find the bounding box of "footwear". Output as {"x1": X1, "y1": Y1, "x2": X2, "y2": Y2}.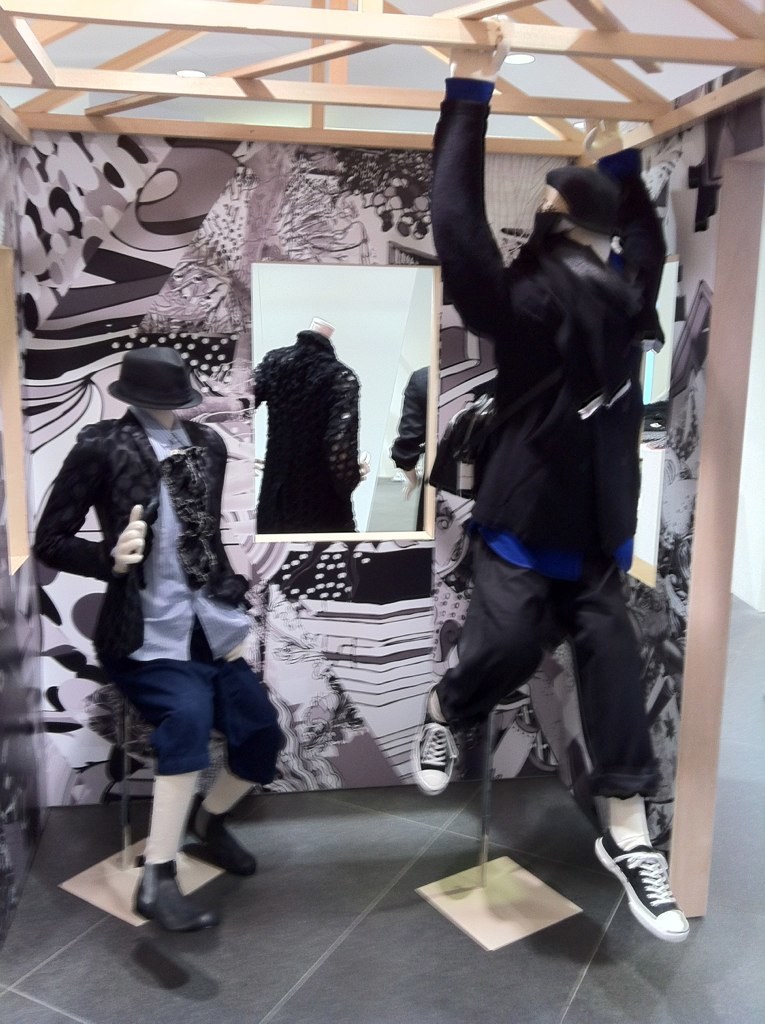
{"x1": 407, "y1": 683, "x2": 461, "y2": 797}.
